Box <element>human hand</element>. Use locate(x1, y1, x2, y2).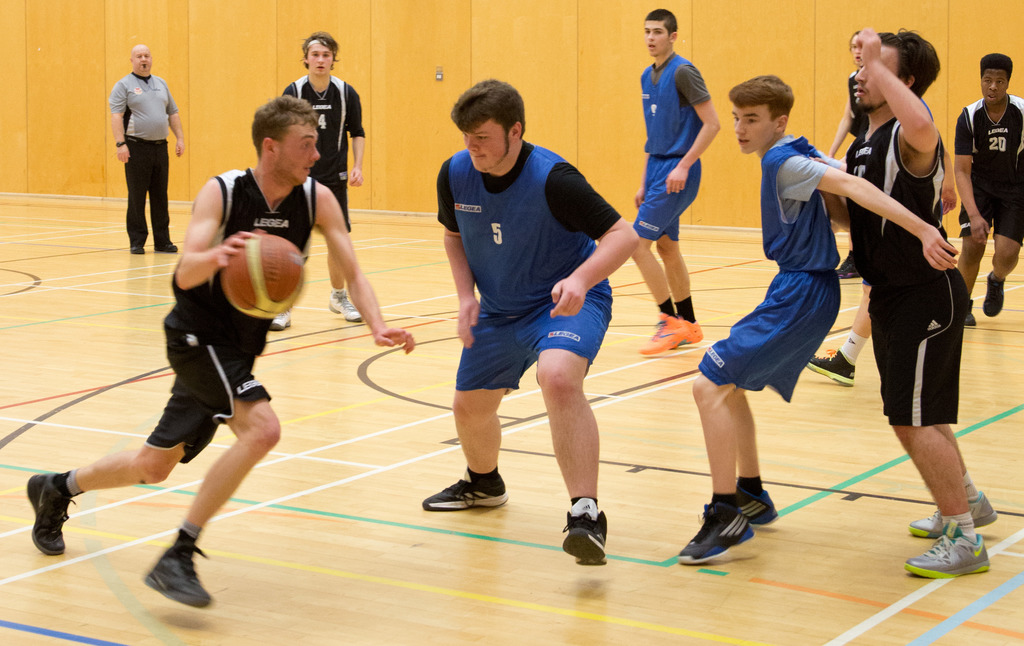
locate(854, 23, 880, 69).
